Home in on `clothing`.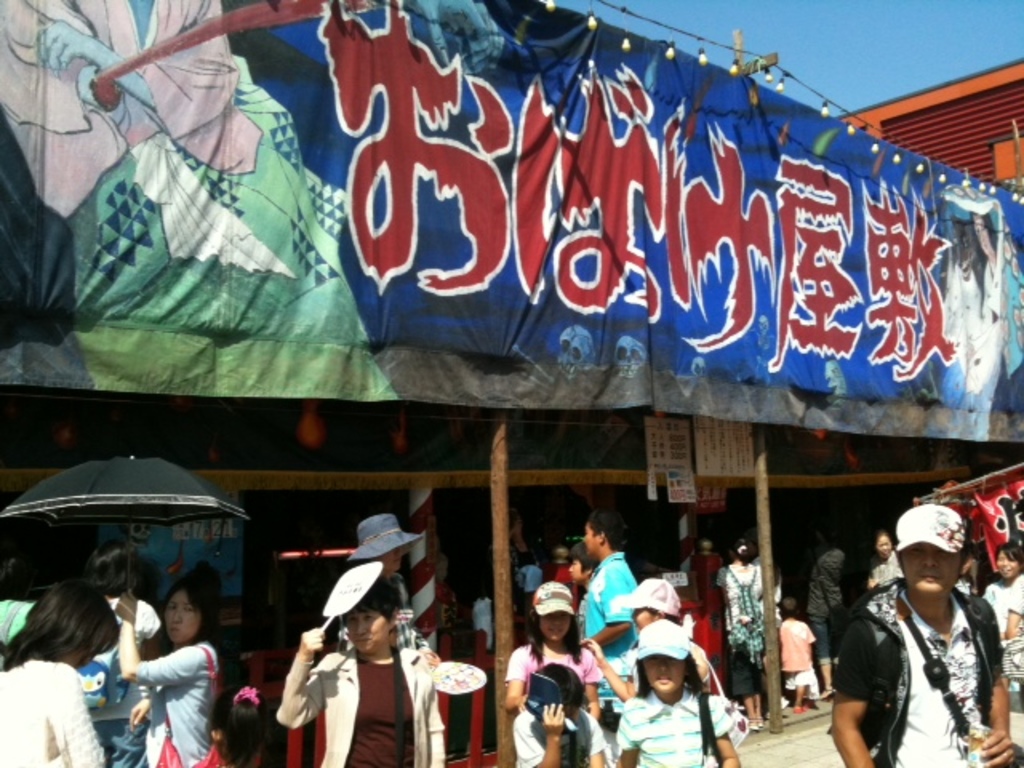
Homed in at box=[829, 576, 1011, 766].
